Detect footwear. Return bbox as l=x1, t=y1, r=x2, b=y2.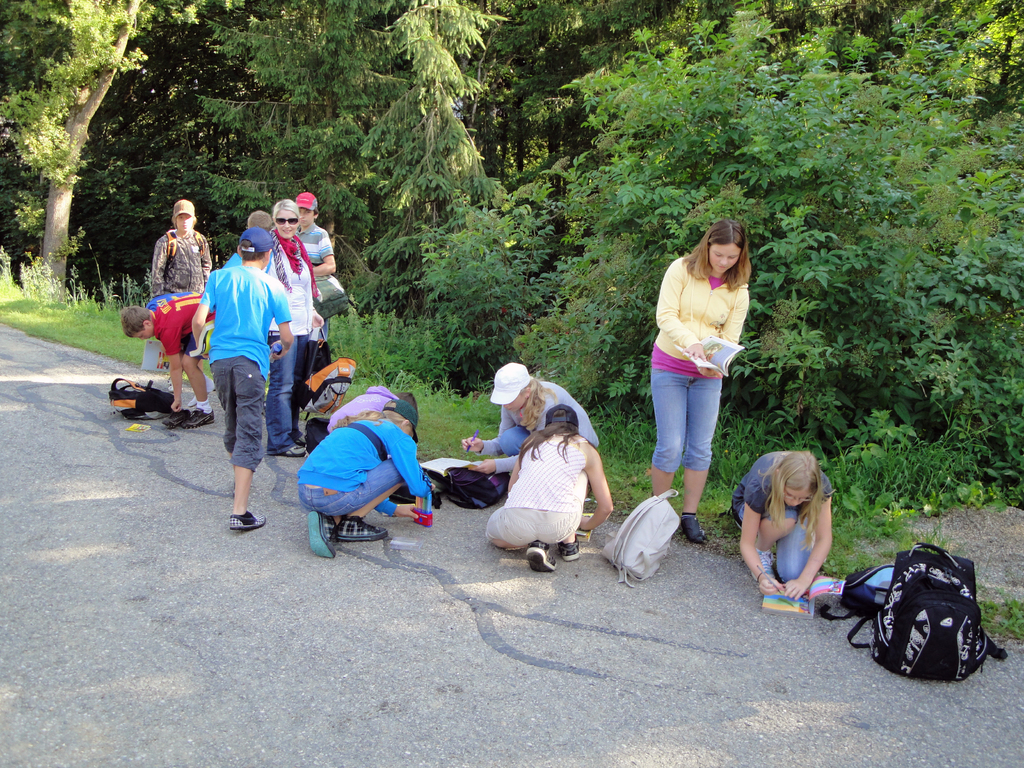
l=563, t=531, r=580, b=563.
